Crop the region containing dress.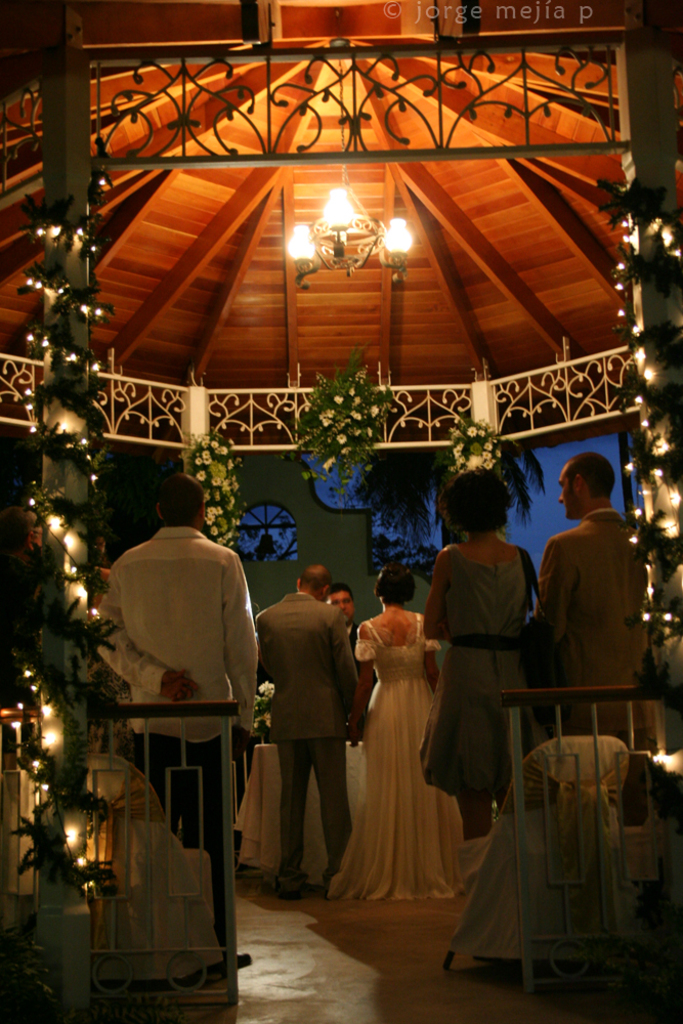
Crop region: box(332, 614, 462, 902).
